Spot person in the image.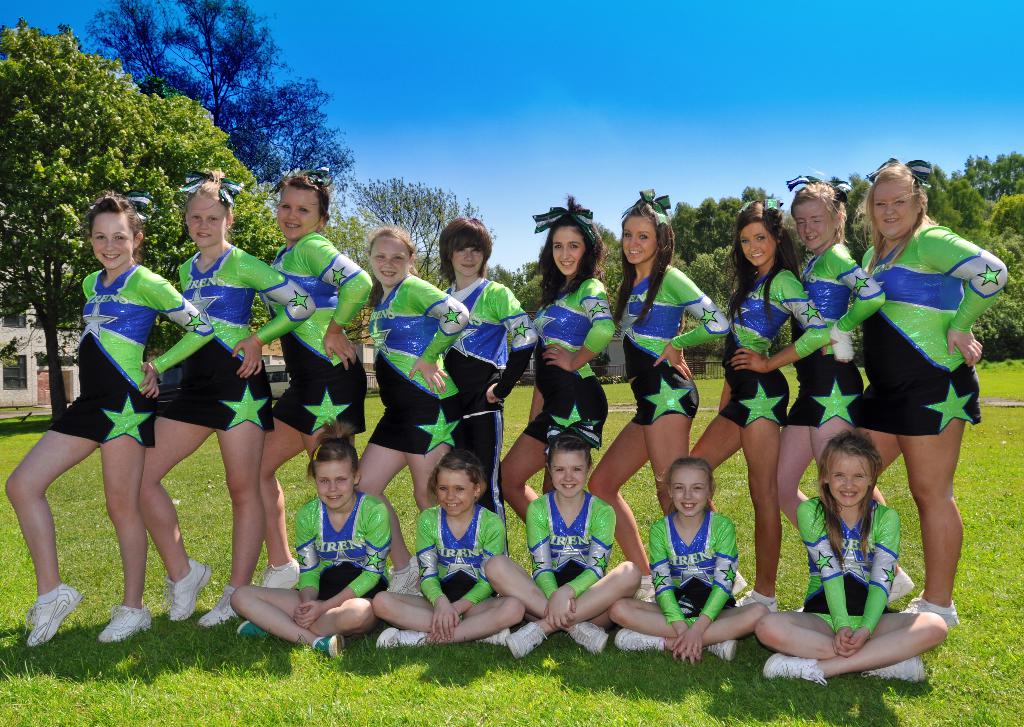
person found at box(228, 170, 386, 614).
